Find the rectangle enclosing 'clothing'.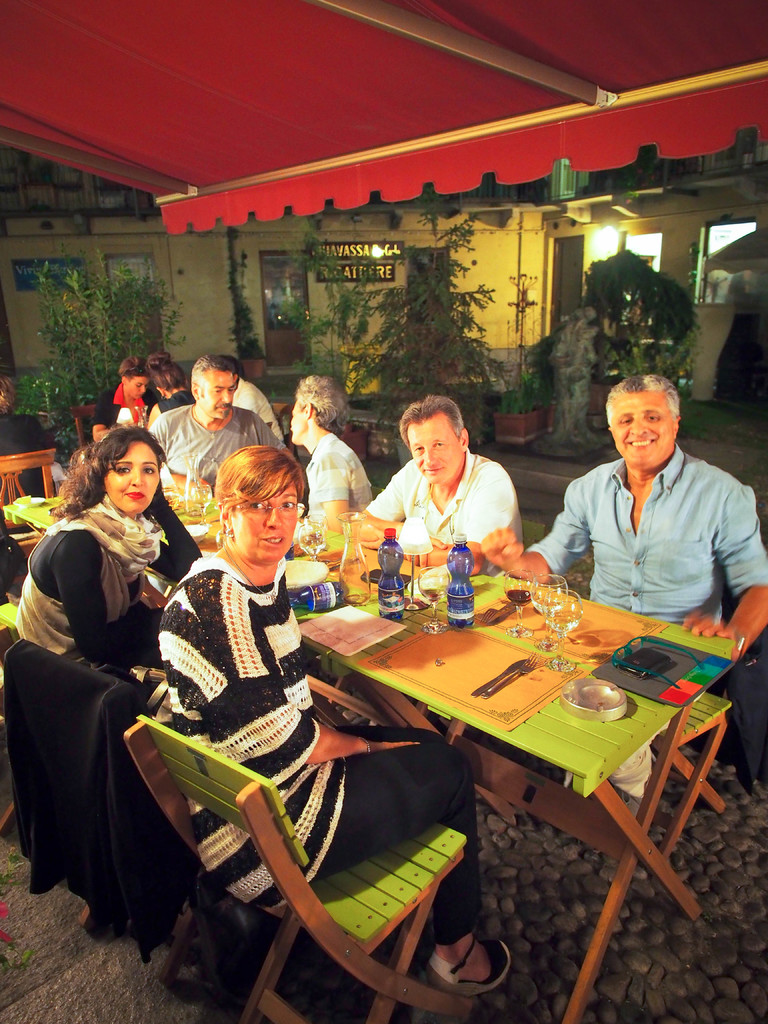
bbox=[303, 431, 373, 512].
